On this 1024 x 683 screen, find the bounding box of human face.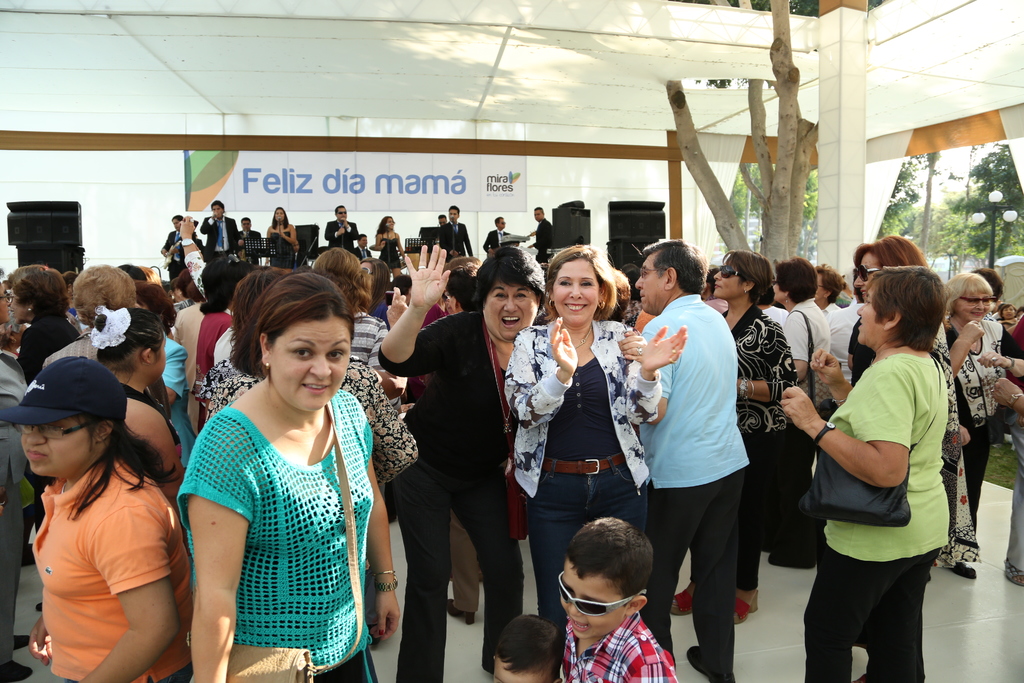
Bounding box: 858,286,892,341.
